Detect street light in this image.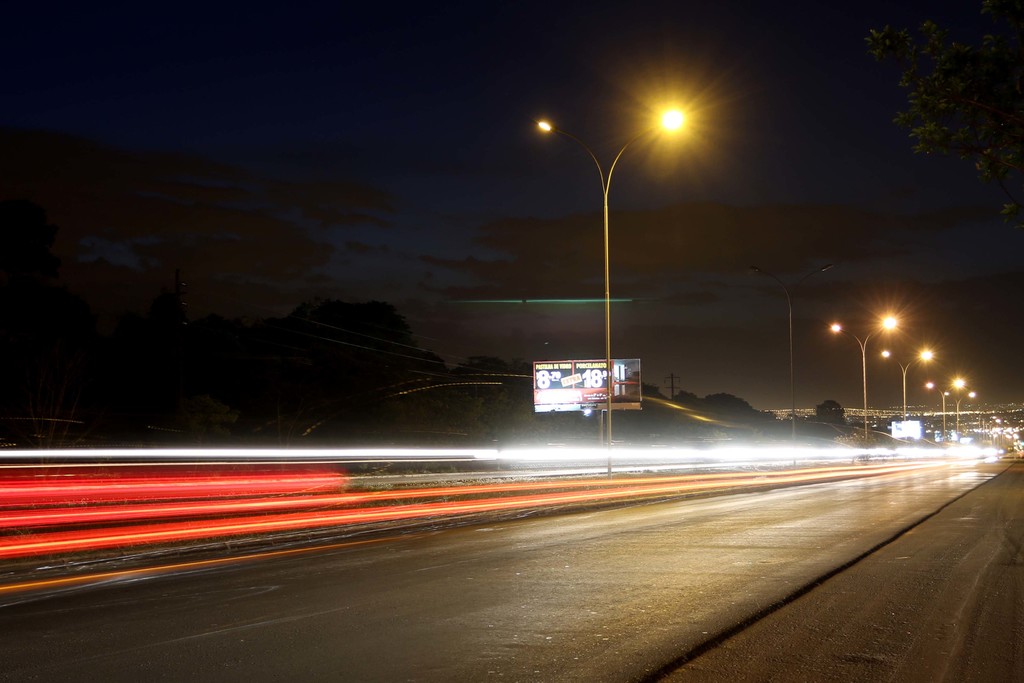
Detection: box=[877, 341, 936, 447].
